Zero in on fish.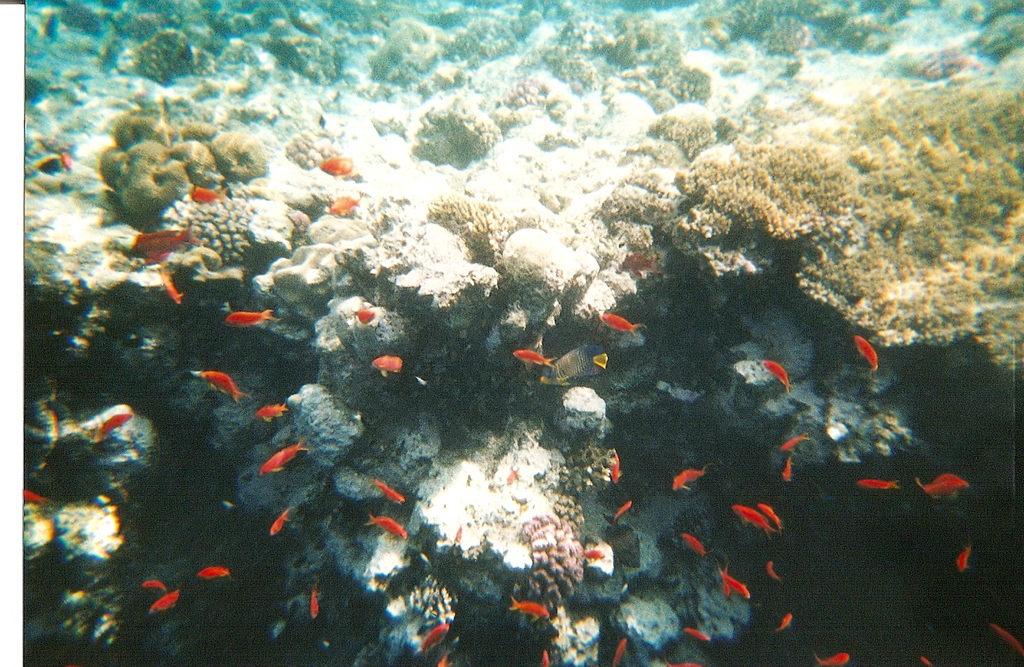
Zeroed in: <bbox>413, 621, 451, 653</bbox>.
